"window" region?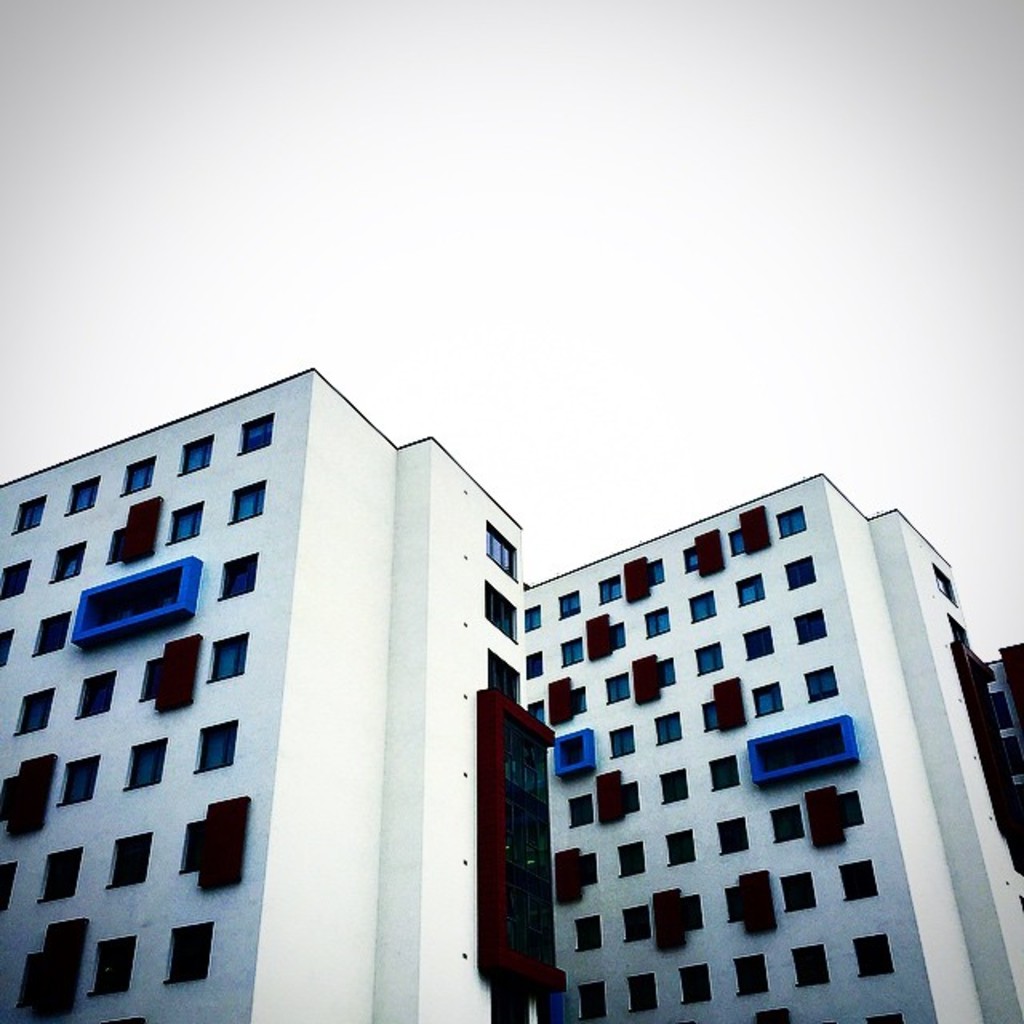
603 667 634 704
